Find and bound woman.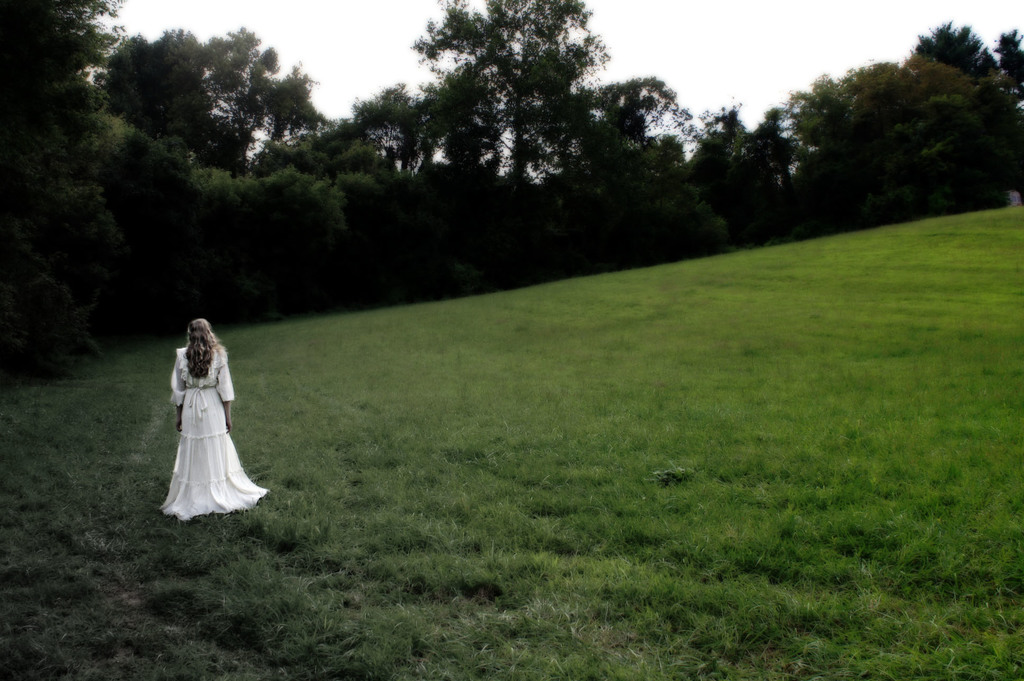
Bound: <region>157, 312, 258, 524</region>.
